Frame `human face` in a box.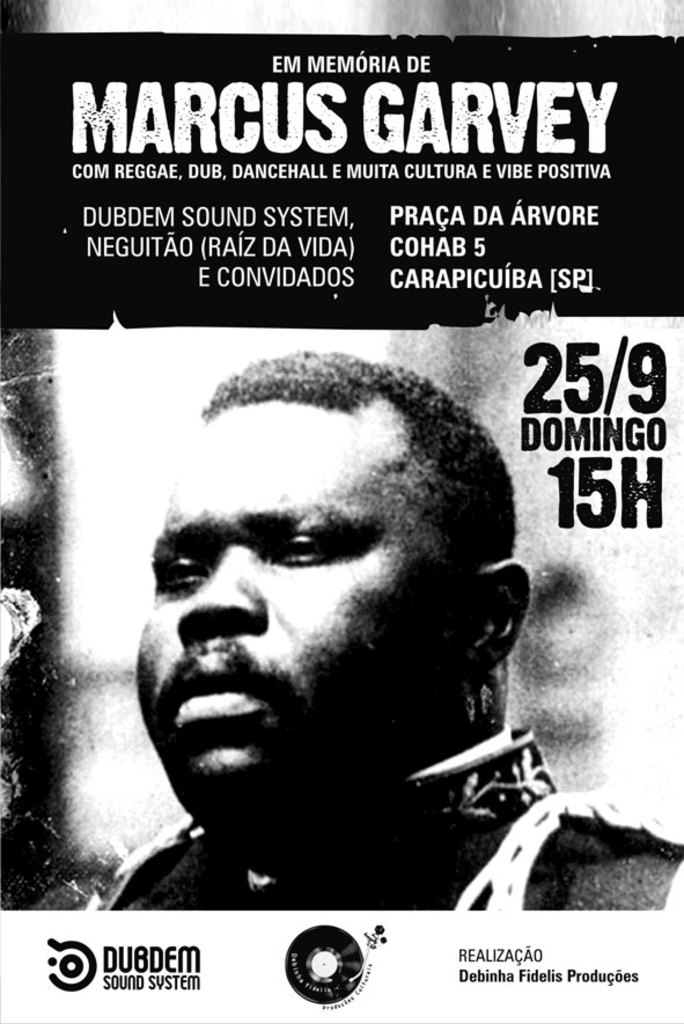
131,400,476,831.
